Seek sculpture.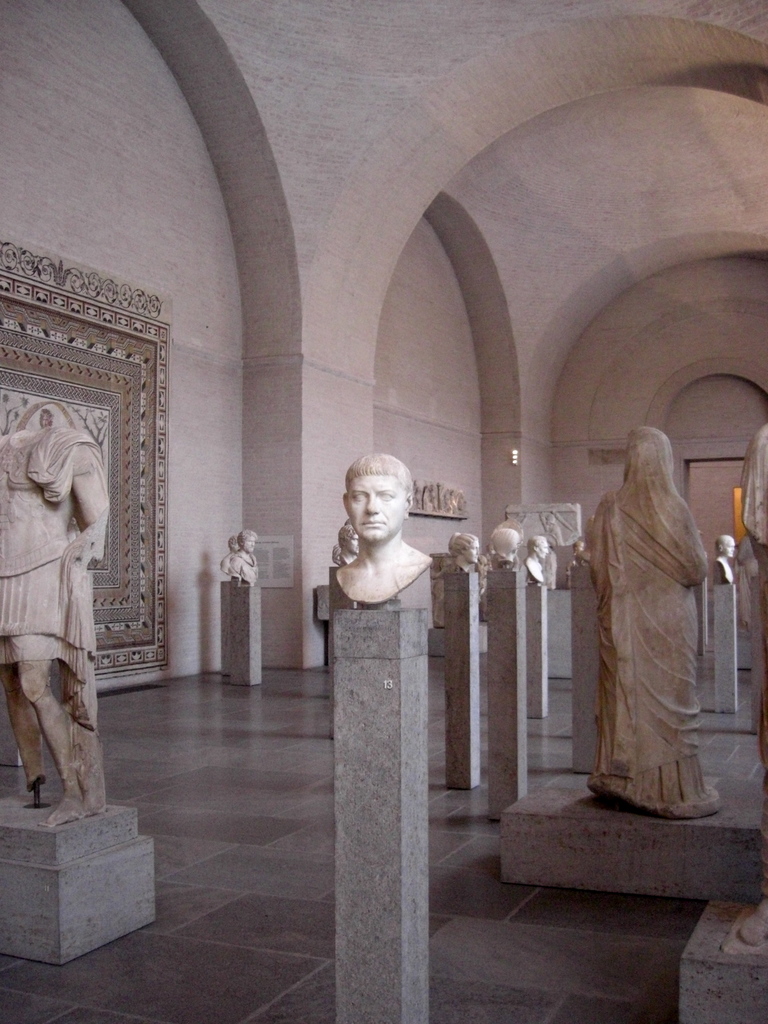
[x1=522, y1=536, x2=548, y2=583].
